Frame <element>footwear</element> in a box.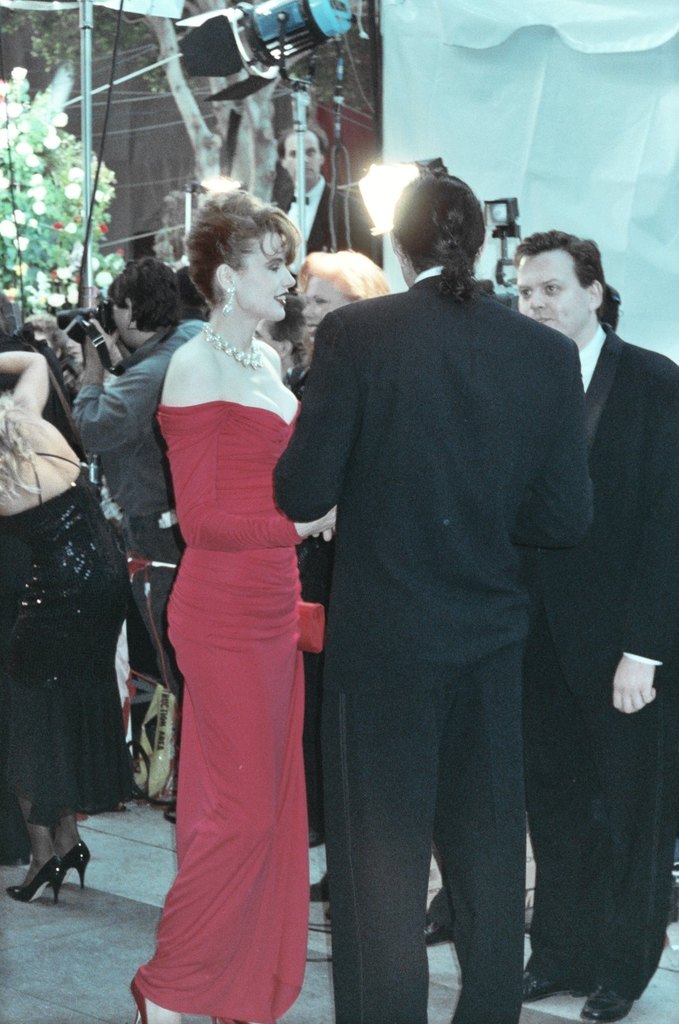
[521, 967, 593, 1000].
